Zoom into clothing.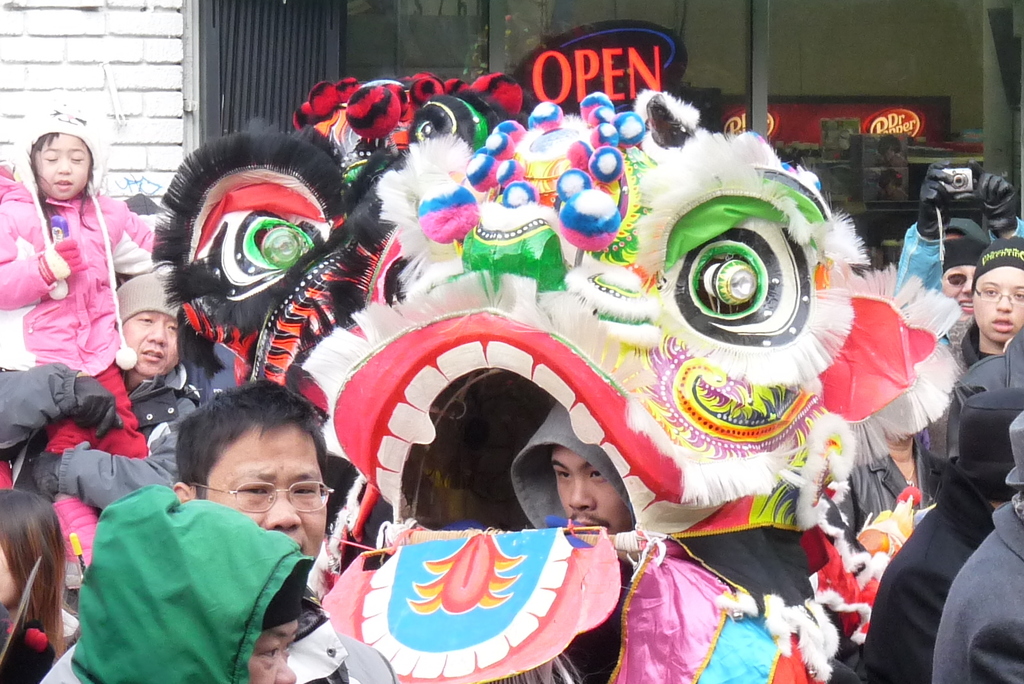
Zoom target: (left=891, top=218, right=1023, bottom=360).
